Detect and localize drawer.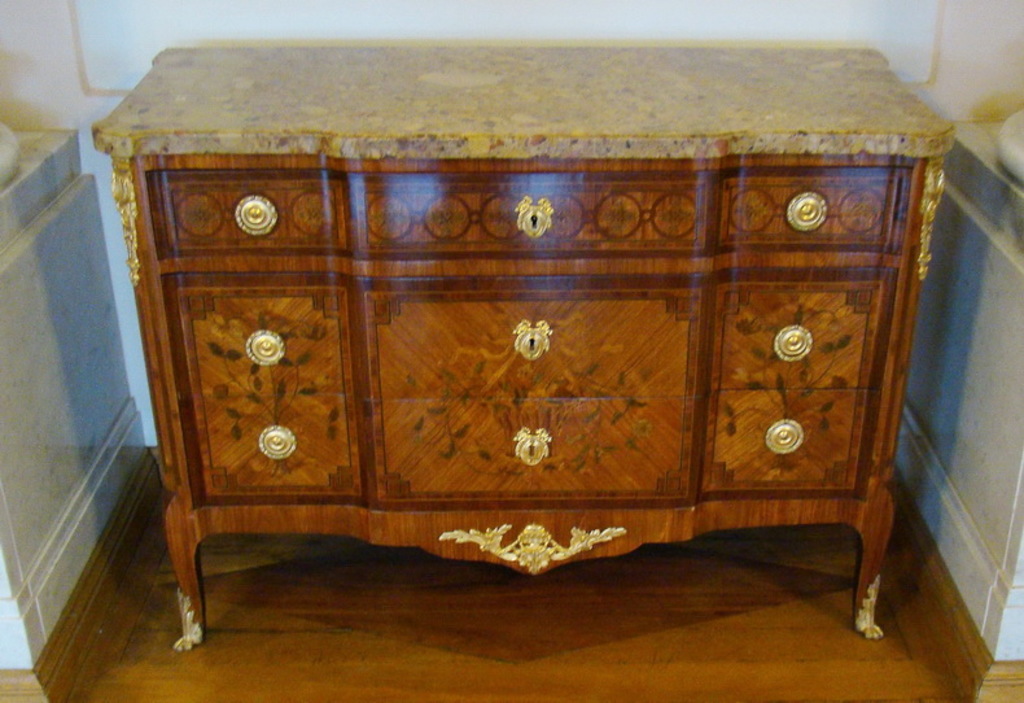
Localized at box=[163, 176, 349, 256].
